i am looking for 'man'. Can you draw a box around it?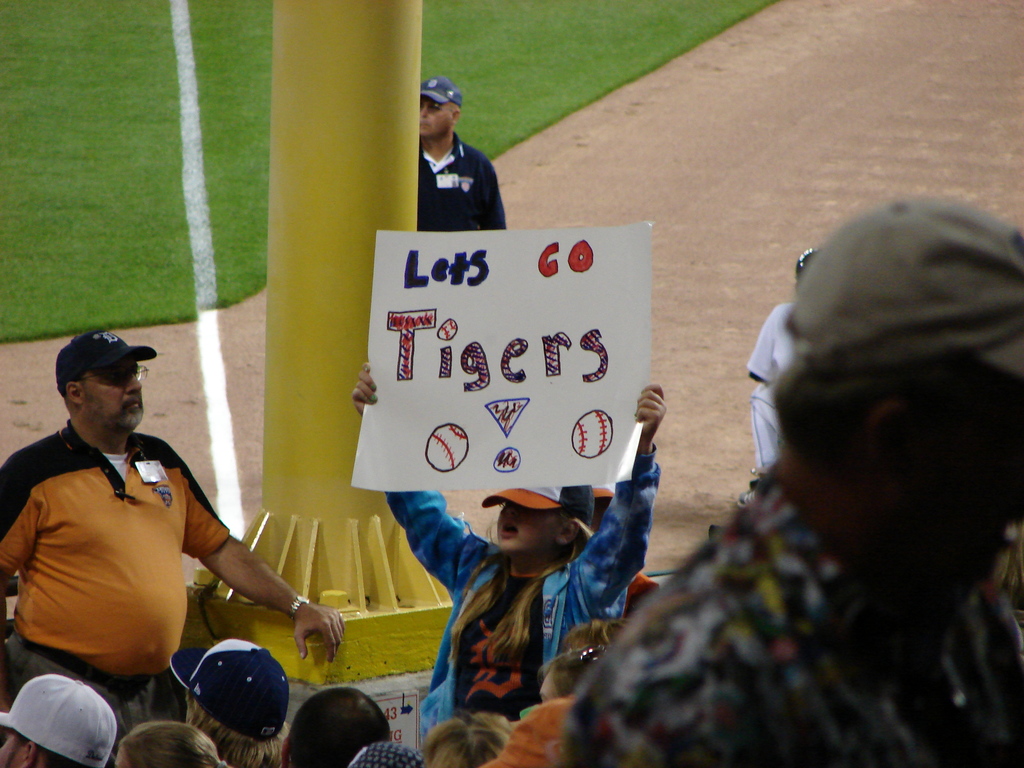
Sure, the bounding box is {"x1": 741, "y1": 243, "x2": 824, "y2": 396}.
